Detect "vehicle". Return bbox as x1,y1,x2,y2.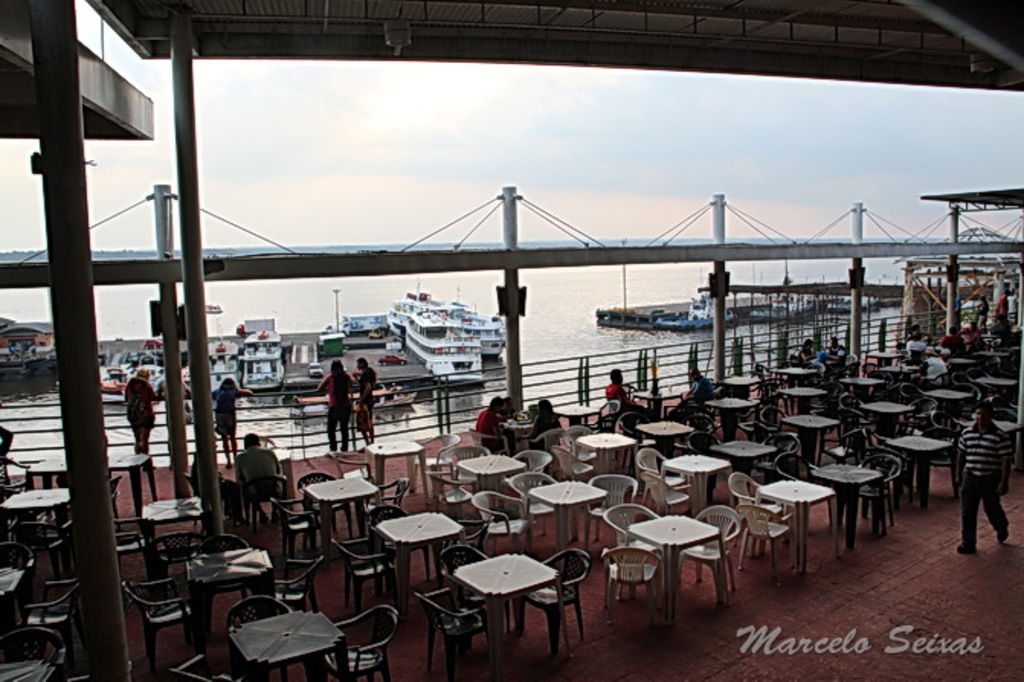
748,291,816,316.
